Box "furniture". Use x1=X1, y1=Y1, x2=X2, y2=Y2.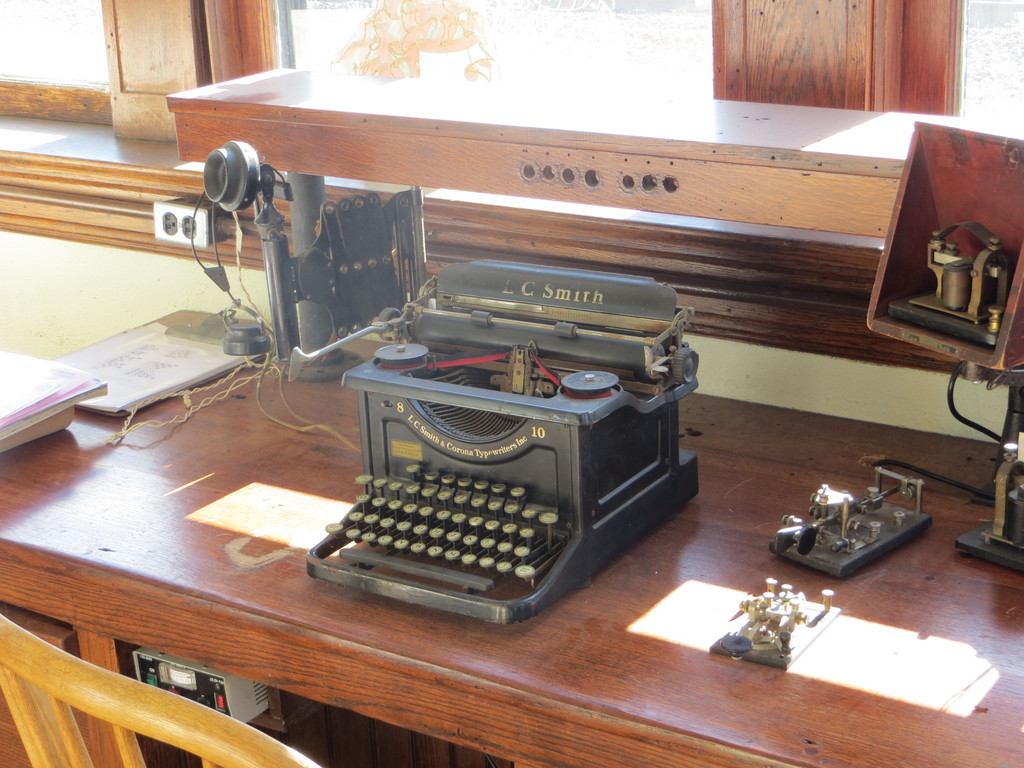
x1=0, y1=301, x2=1018, y2=767.
